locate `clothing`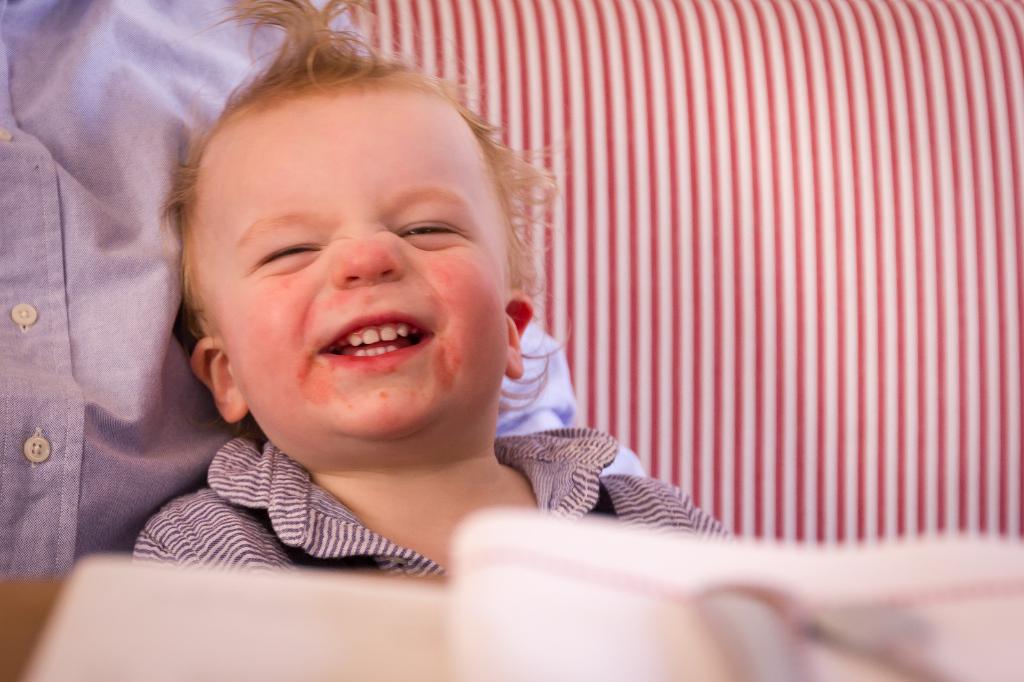
pyautogui.locateOnScreen(129, 425, 742, 578)
